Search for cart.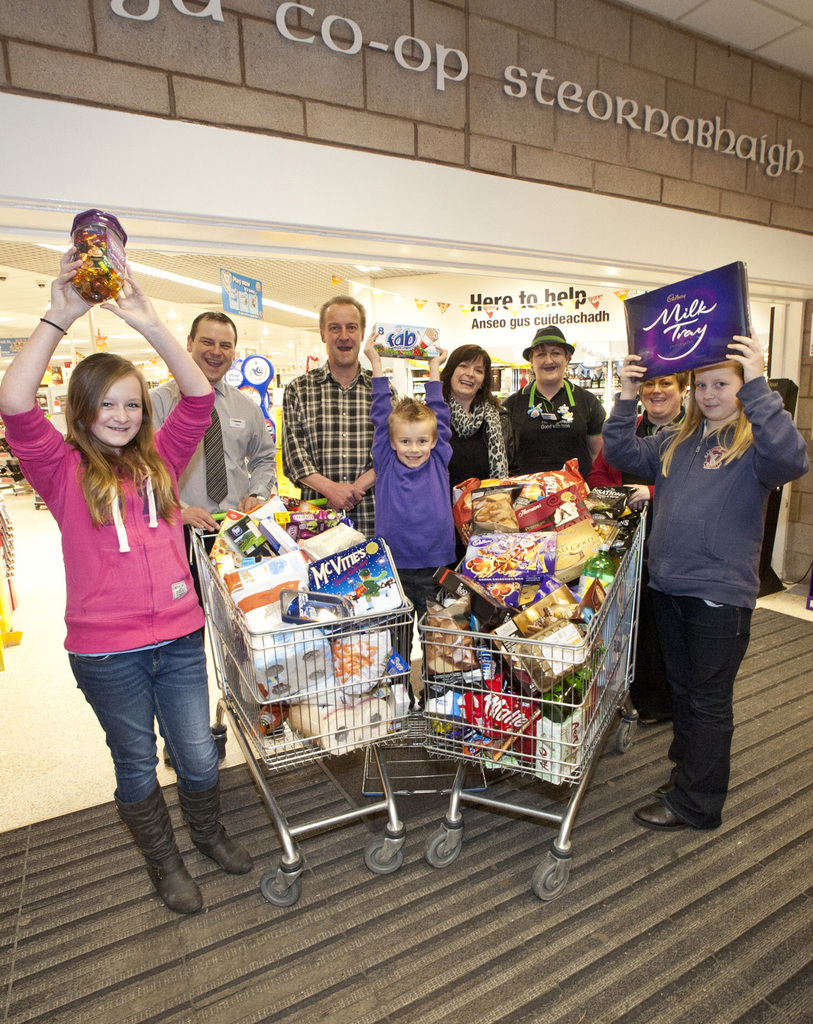
Found at (407, 487, 654, 898).
